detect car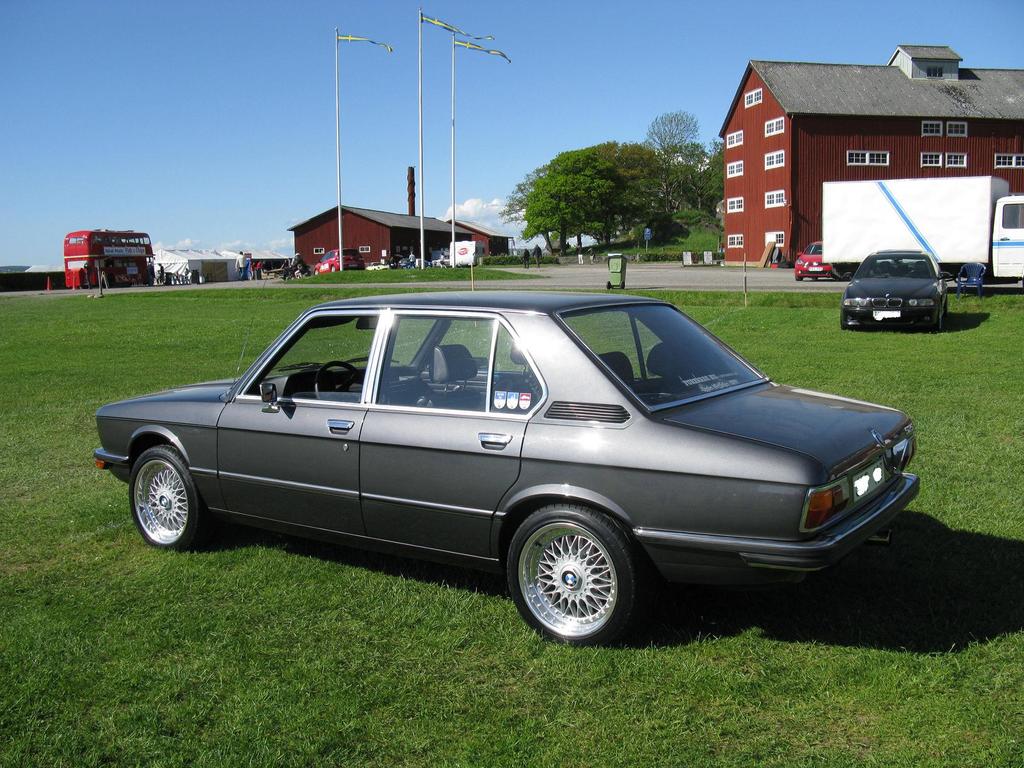
crop(313, 246, 364, 273)
